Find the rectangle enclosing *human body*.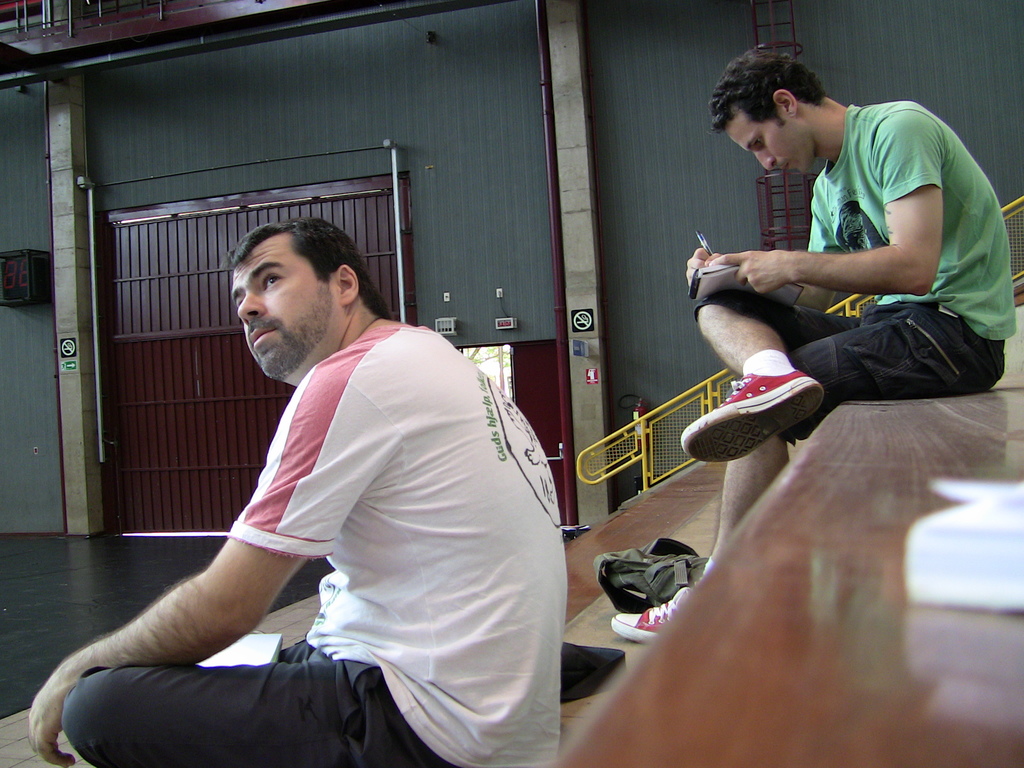
[left=609, top=106, right=1017, bottom=644].
